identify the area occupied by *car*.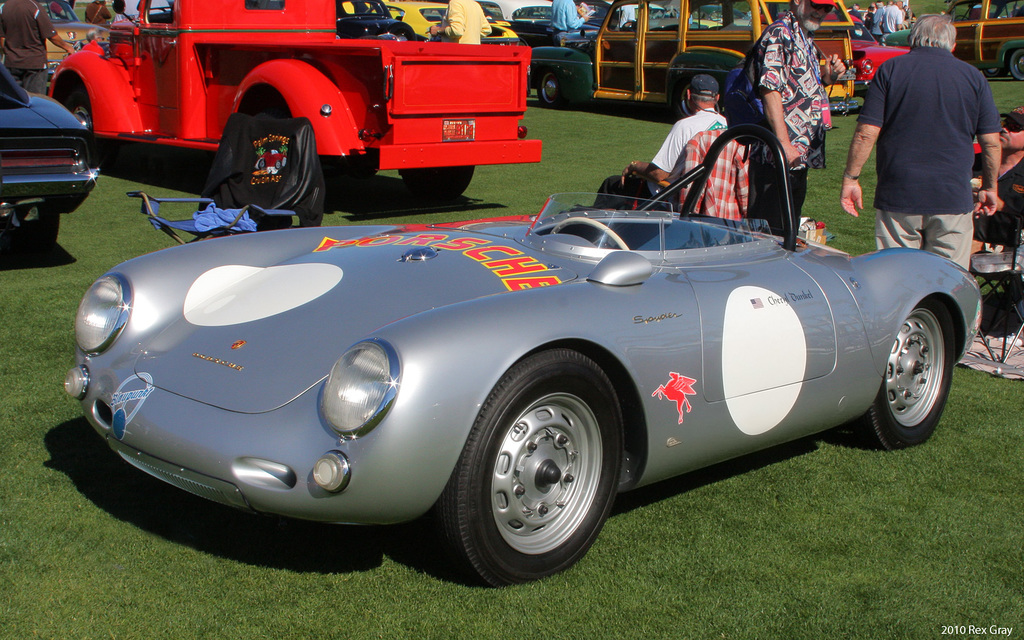
Area: box=[68, 125, 983, 586].
